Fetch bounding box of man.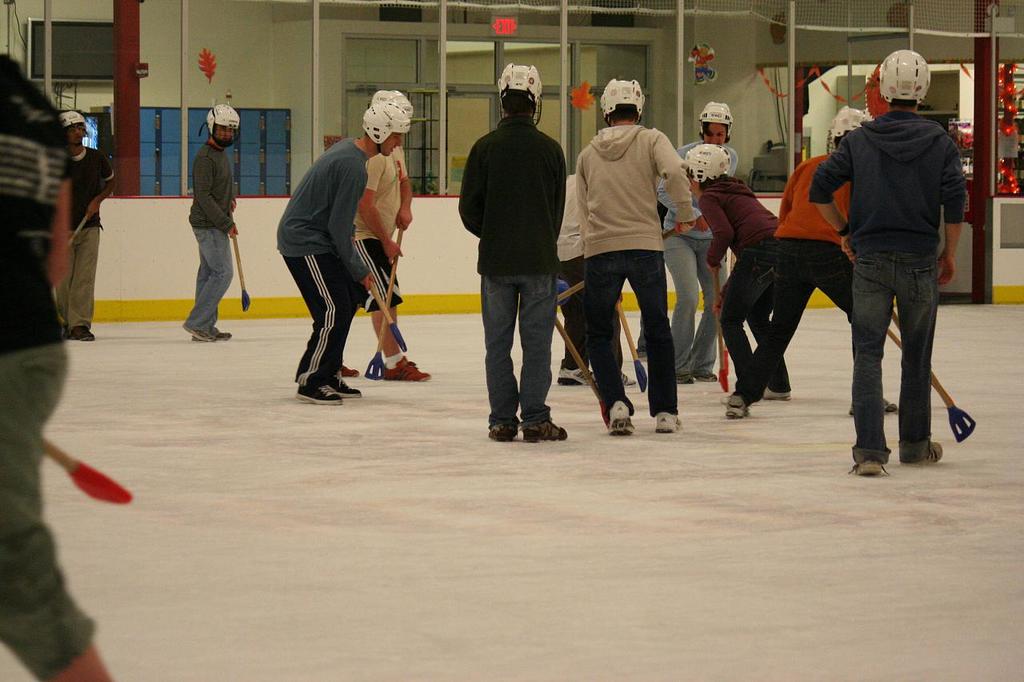
Bbox: bbox=[186, 99, 241, 344].
